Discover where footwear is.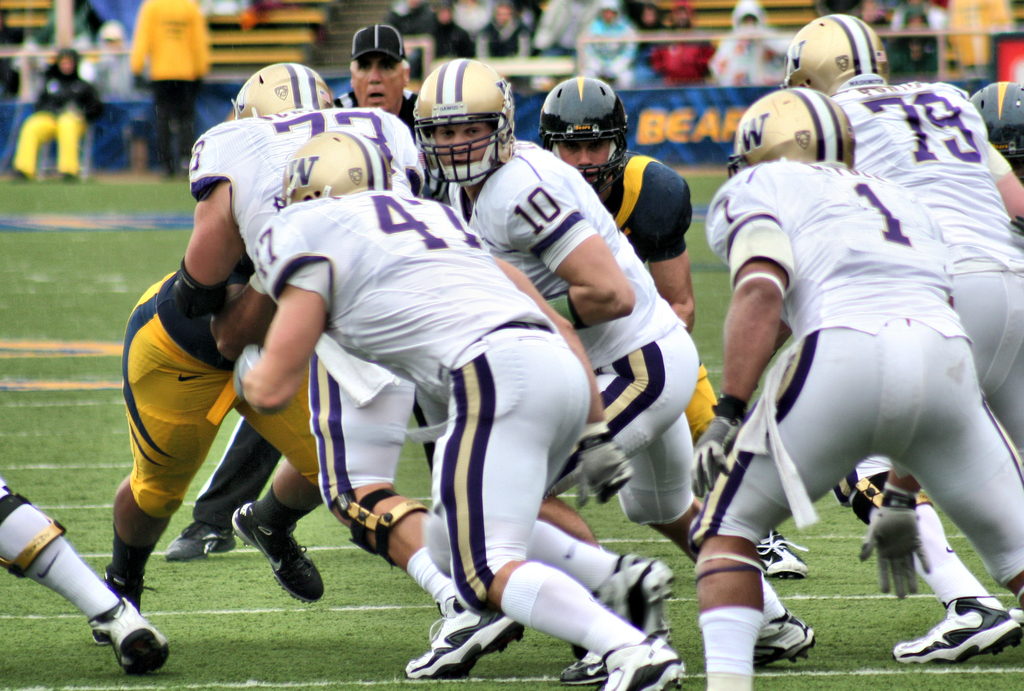
Discovered at [x1=232, y1=503, x2=328, y2=605].
